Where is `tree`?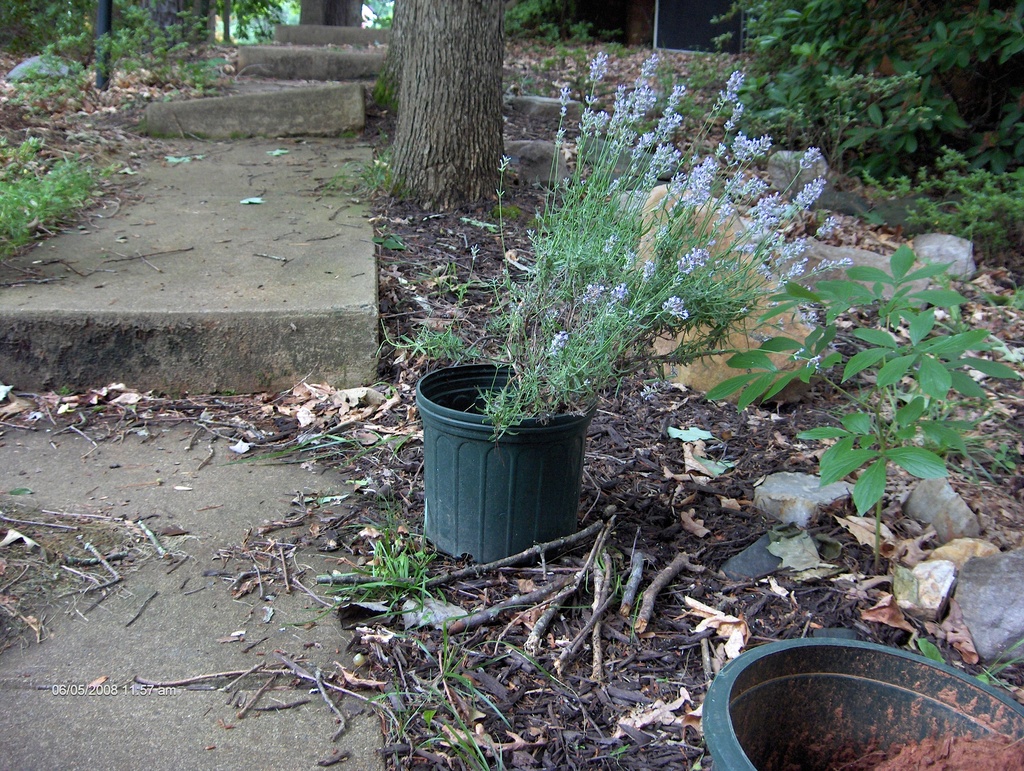
<box>388,0,504,212</box>.
